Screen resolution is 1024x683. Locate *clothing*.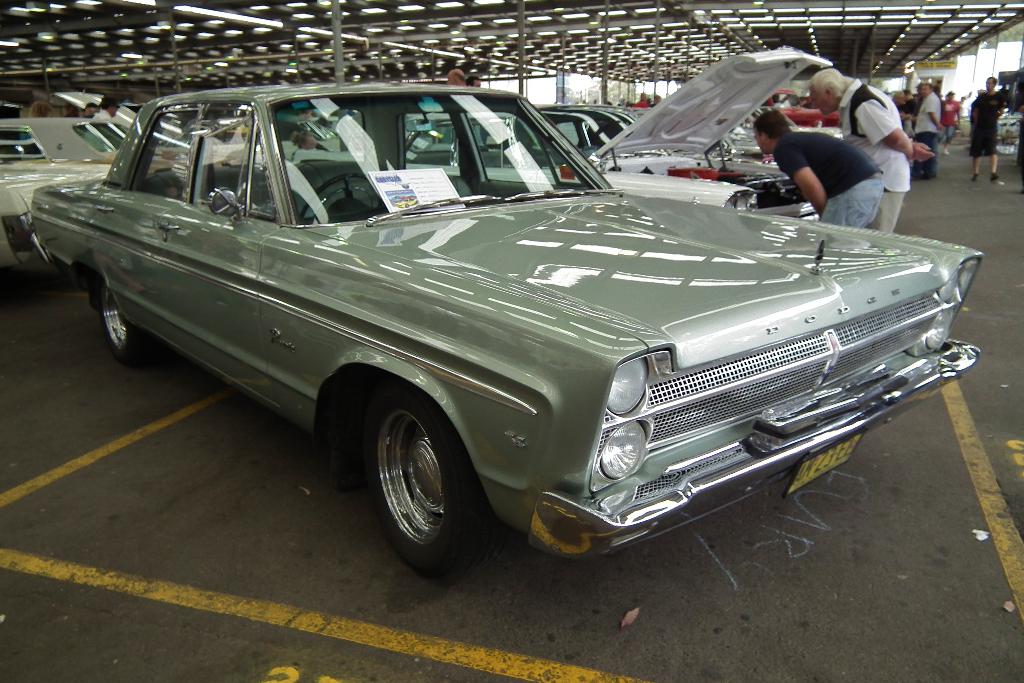
pyautogui.locateOnScreen(774, 126, 888, 234).
